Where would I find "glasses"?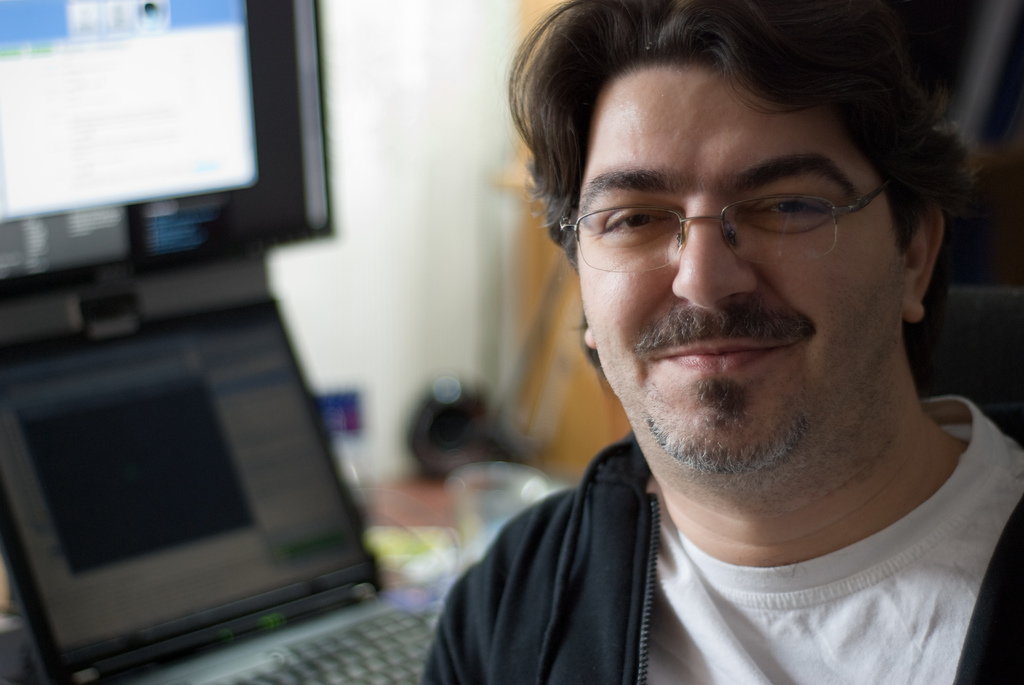
At region(552, 166, 900, 282).
